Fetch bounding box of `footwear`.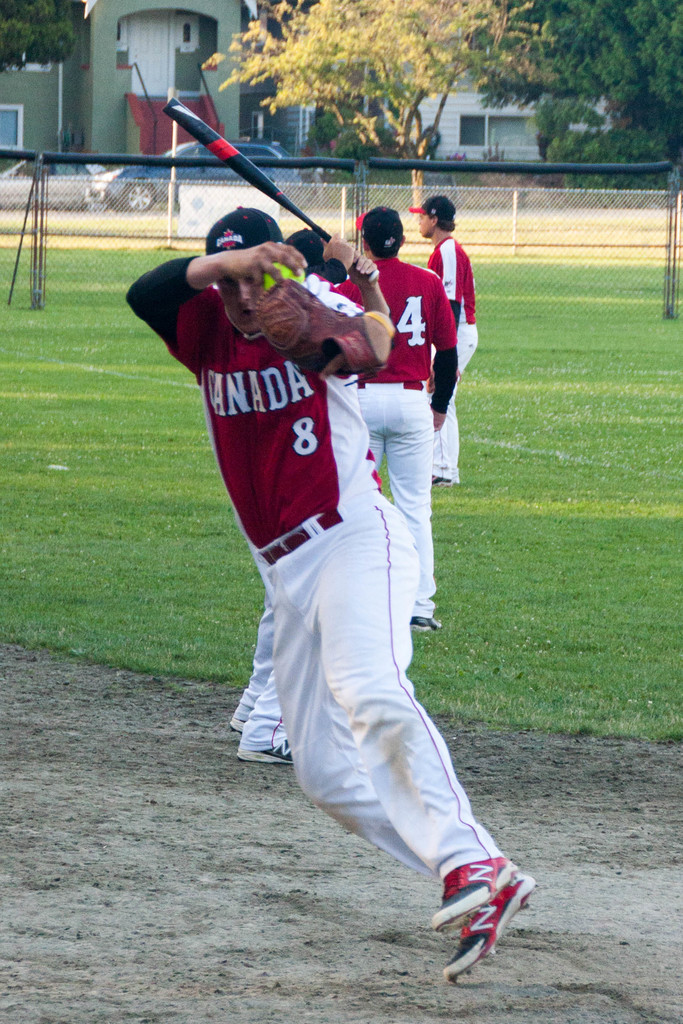
Bbox: 240,738,292,765.
